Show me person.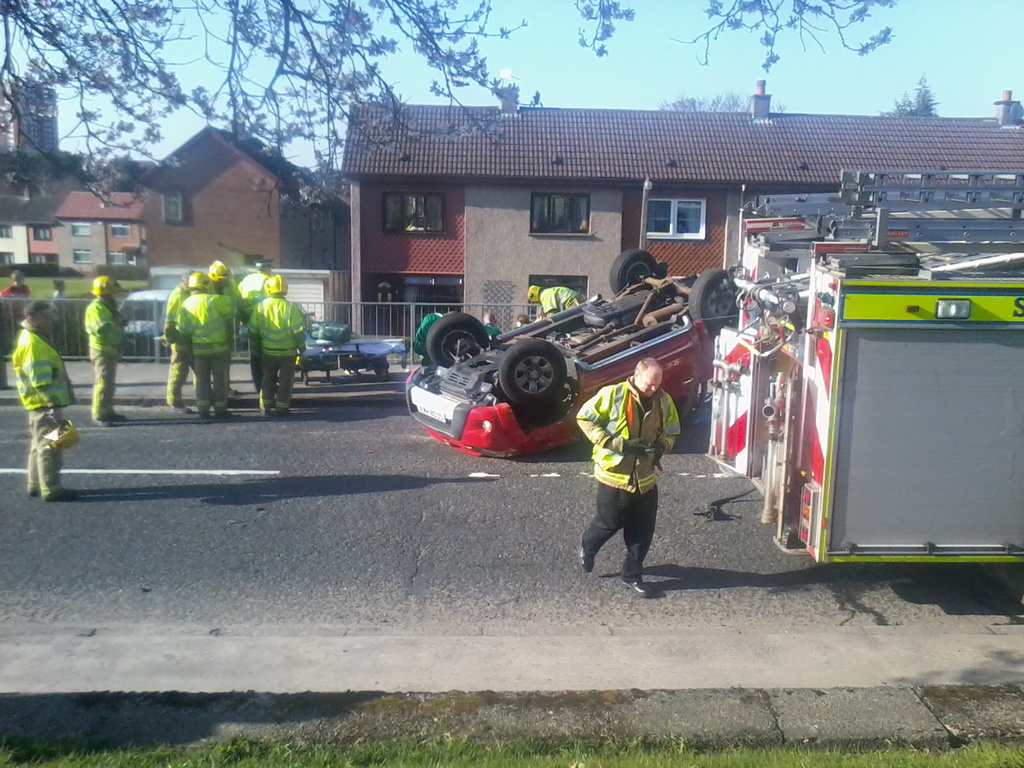
person is here: 208/261/252/396.
